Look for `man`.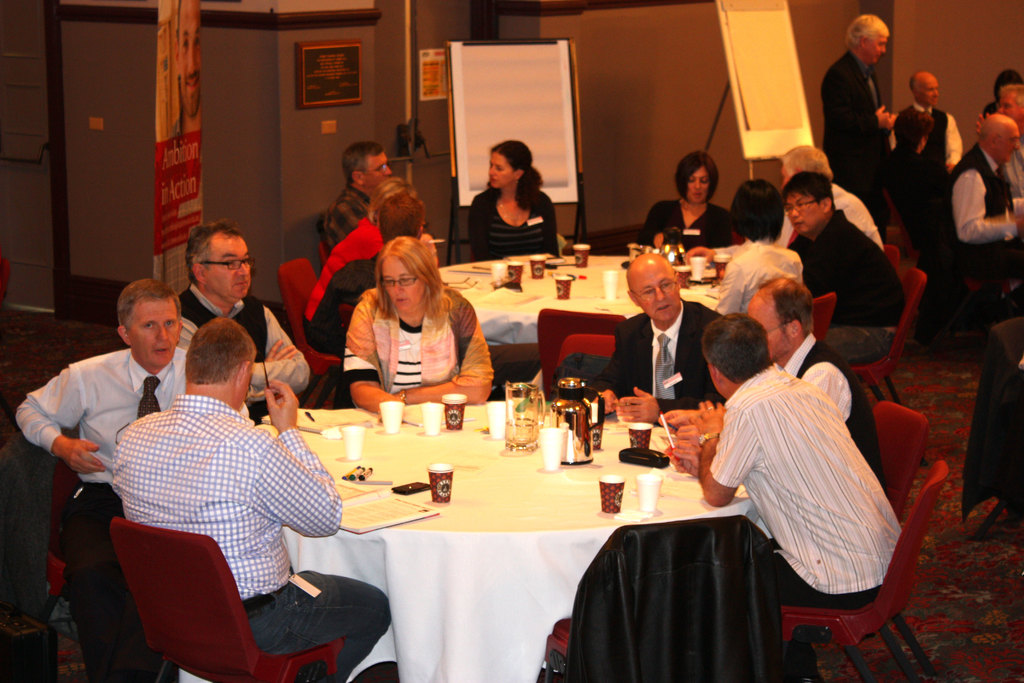
Found: {"left": 661, "top": 278, "right": 886, "bottom": 496}.
